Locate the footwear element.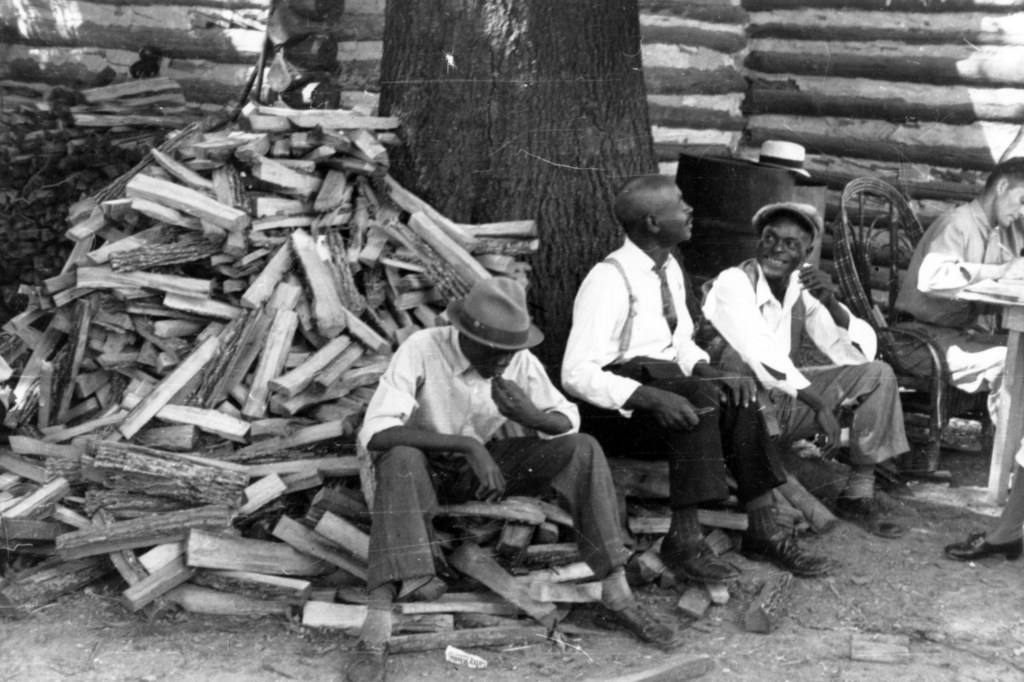
Element bbox: box(659, 532, 745, 581).
